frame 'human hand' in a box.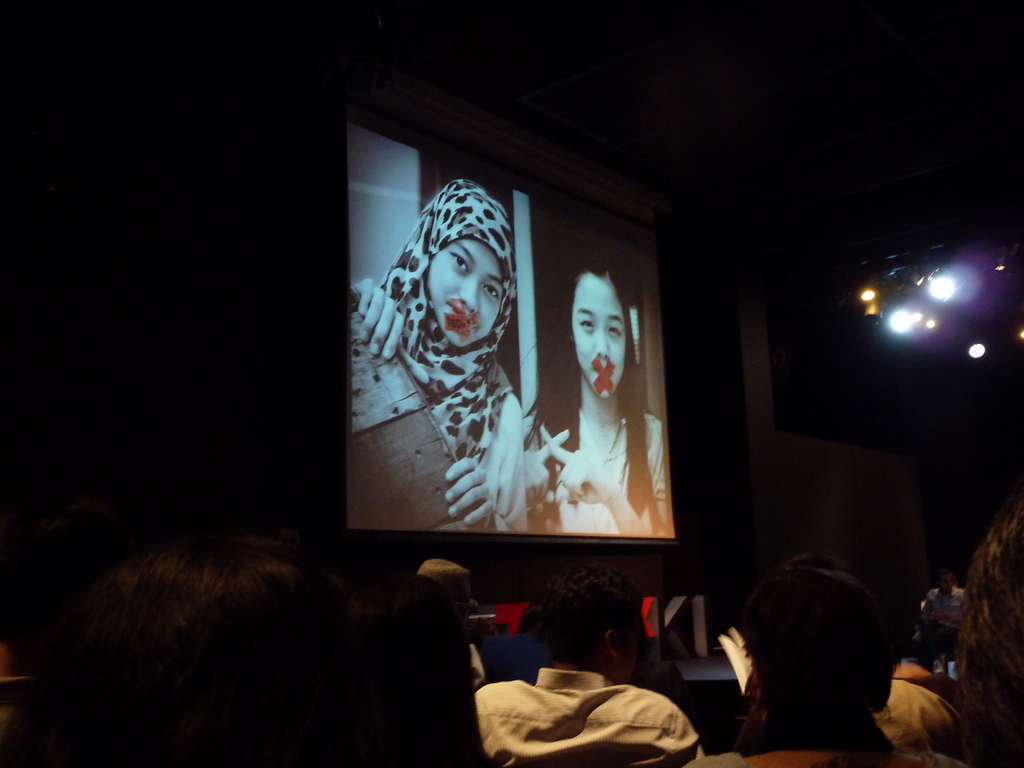
{"left": 441, "top": 452, "right": 499, "bottom": 525}.
